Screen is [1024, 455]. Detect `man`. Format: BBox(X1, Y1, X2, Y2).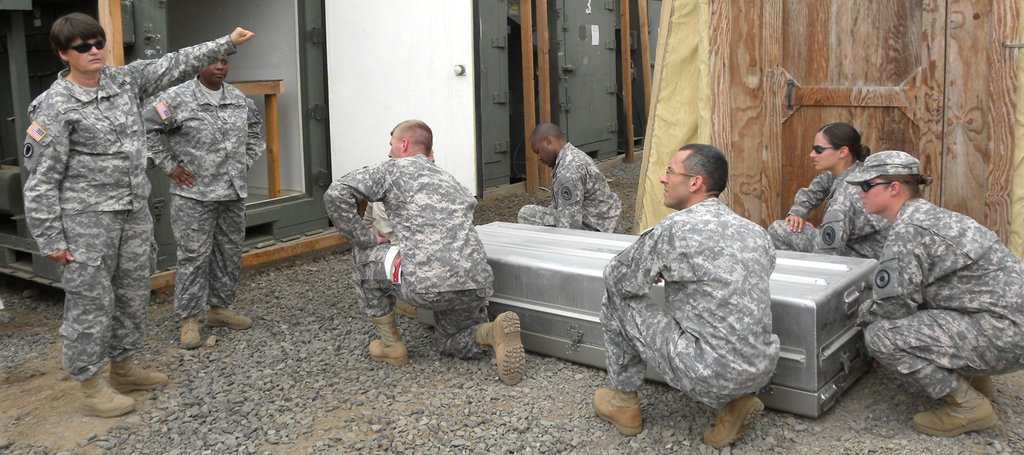
BBox(527, 124, 628, 243).
